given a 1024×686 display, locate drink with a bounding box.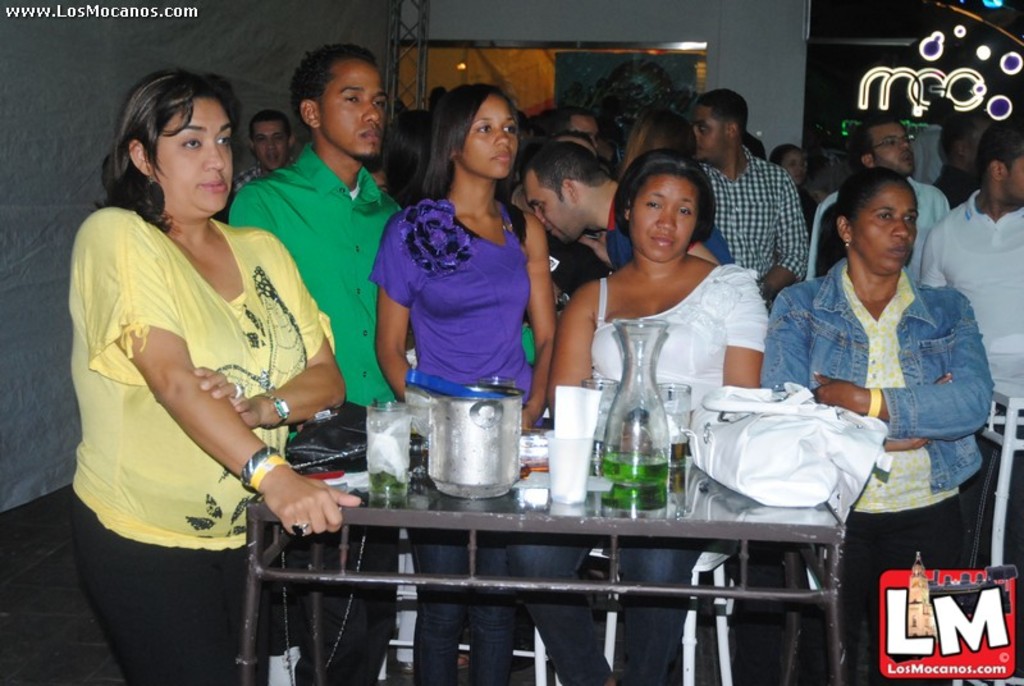
Located: left=603, top=453, right=672, bottom=488.
